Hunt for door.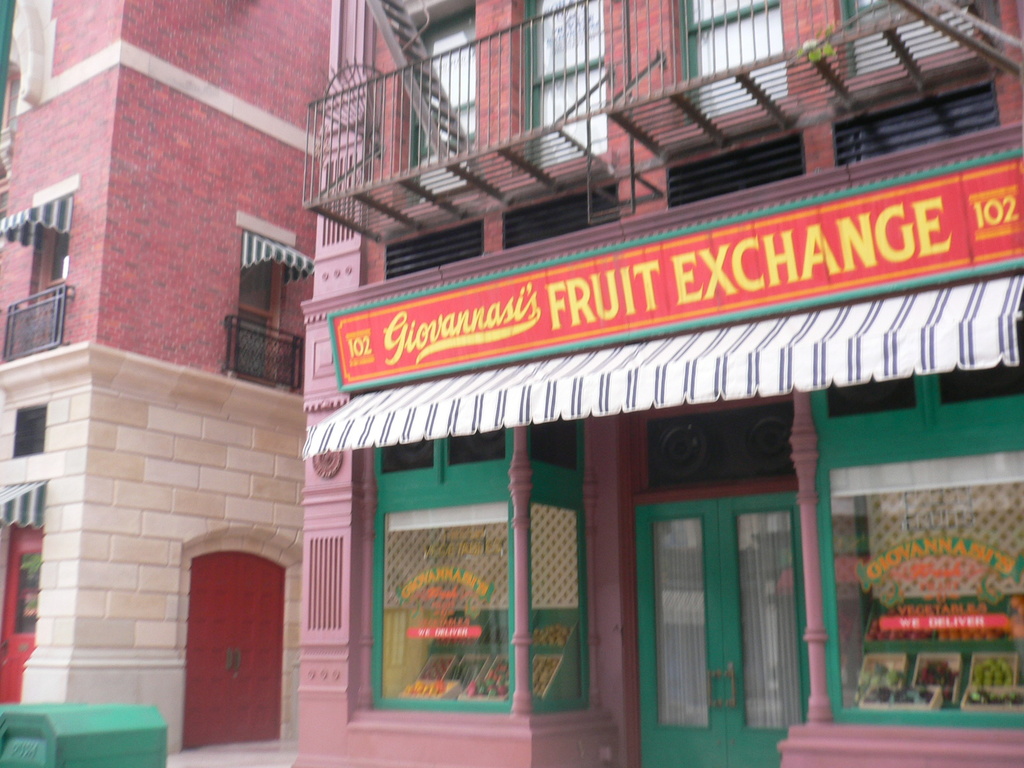
Hunted down at (x1=233, y1=260, x2=273, y2=387).
